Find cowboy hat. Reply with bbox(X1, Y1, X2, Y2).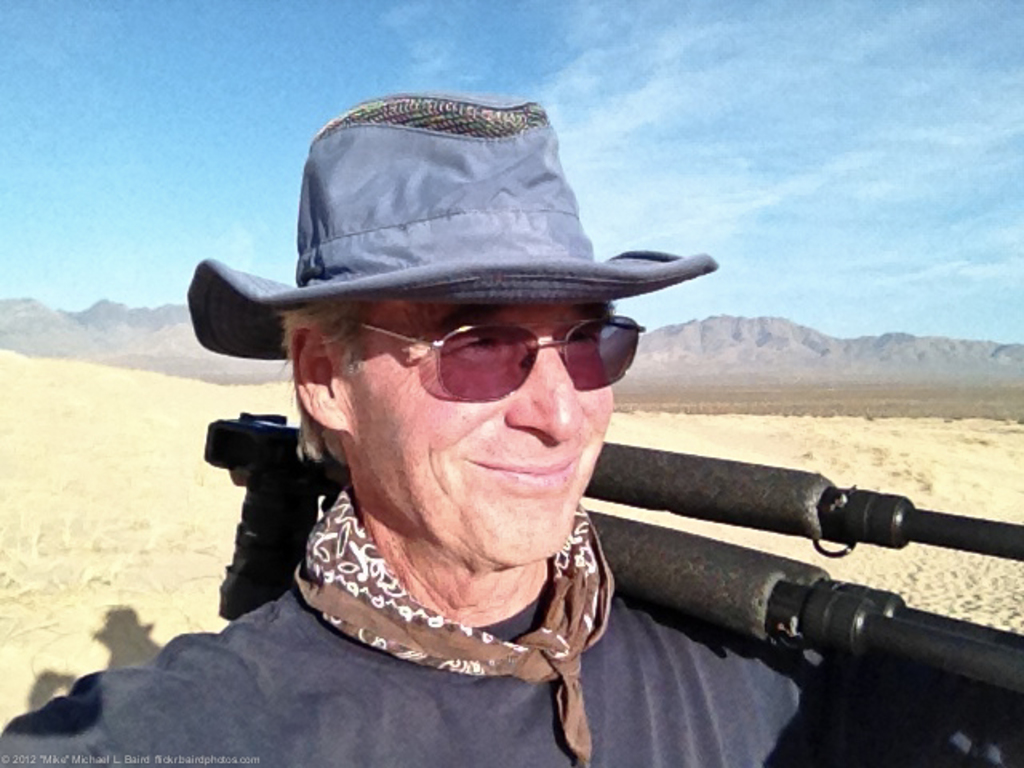
bbox(187, 88, 715, 362).
